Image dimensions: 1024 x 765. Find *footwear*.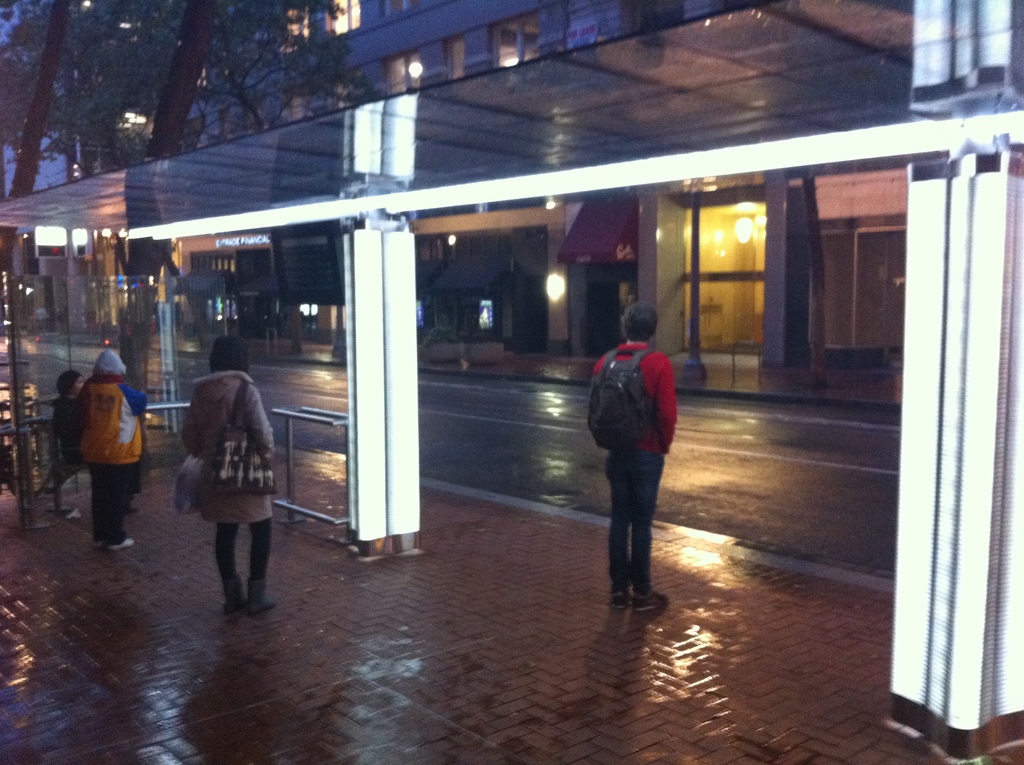
bbox=[247, 597, 282, 616].
